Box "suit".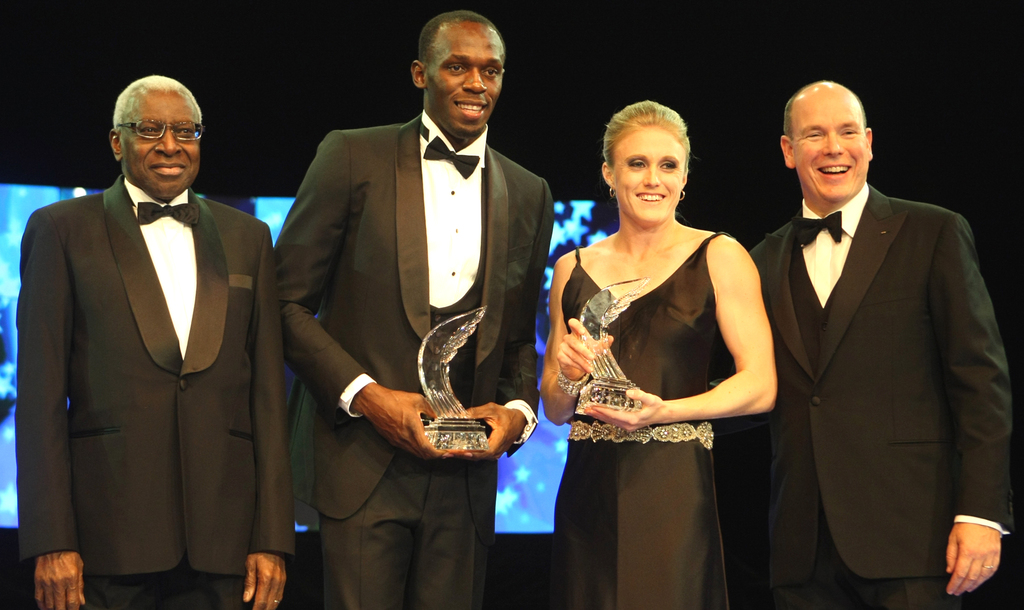
{"x1": 19, "y1": 175, "x2": 293, "y2": 609}.
